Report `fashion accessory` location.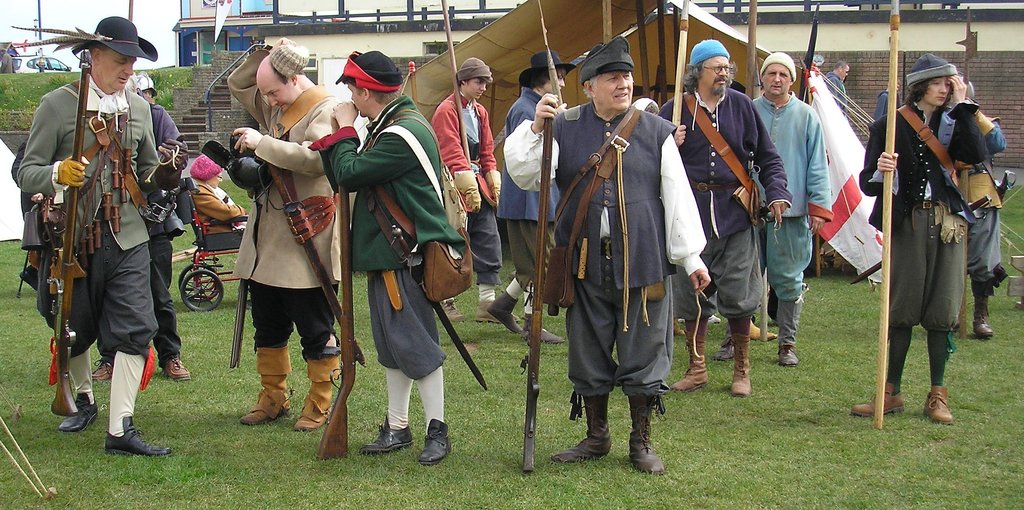
Report: region(909, 198, 937, 239).
